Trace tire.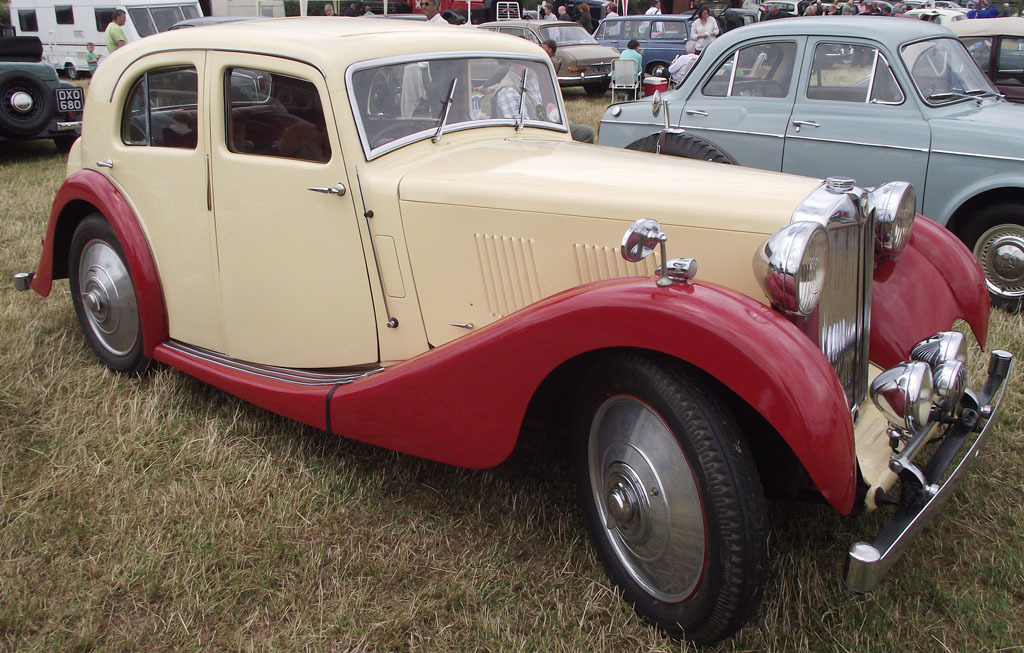
Traced to pyautogui.locateOnScreen(563, 366, 783, 651).
